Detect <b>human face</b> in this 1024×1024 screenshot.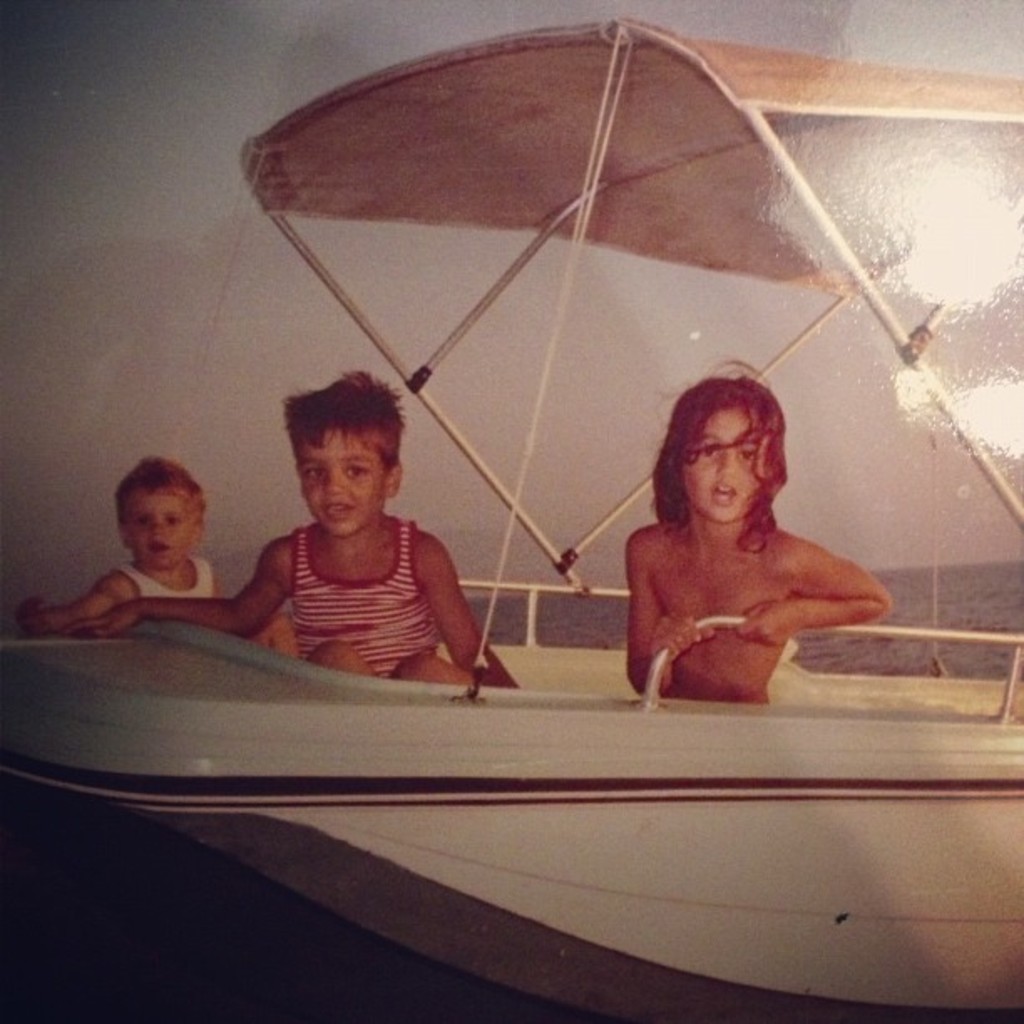
Detection: pyautogui.locateOnScreen(300, 425, 385, 540).
